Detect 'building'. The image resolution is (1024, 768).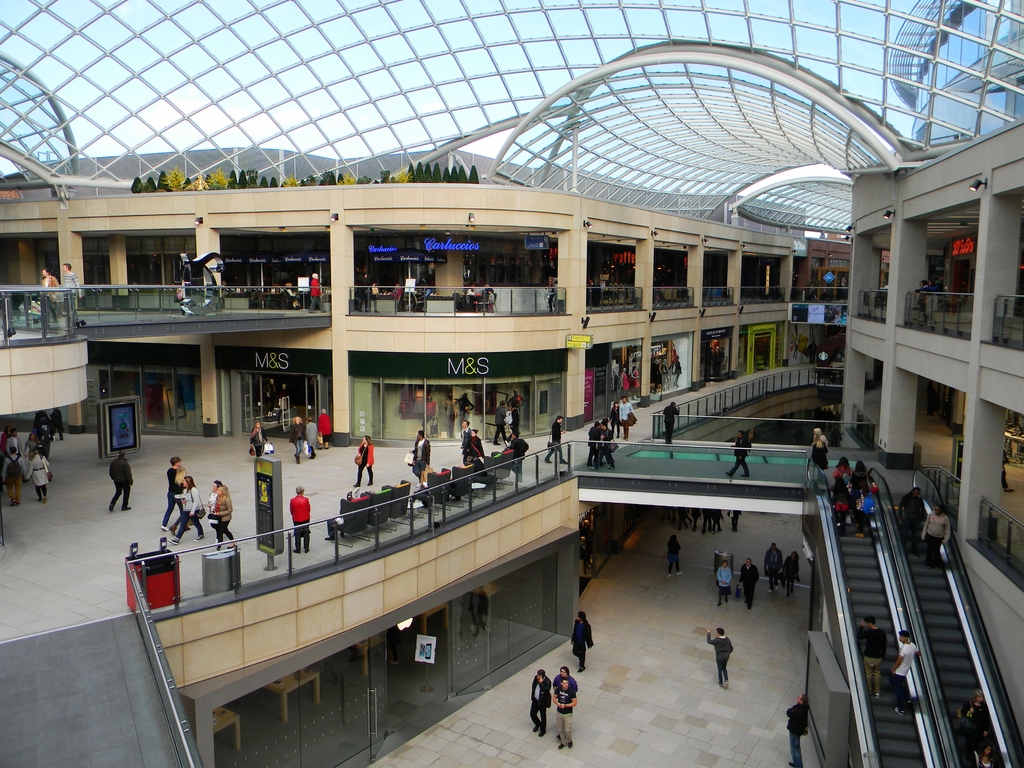
x1=0 y1=0 x2=1023 y2=767.
